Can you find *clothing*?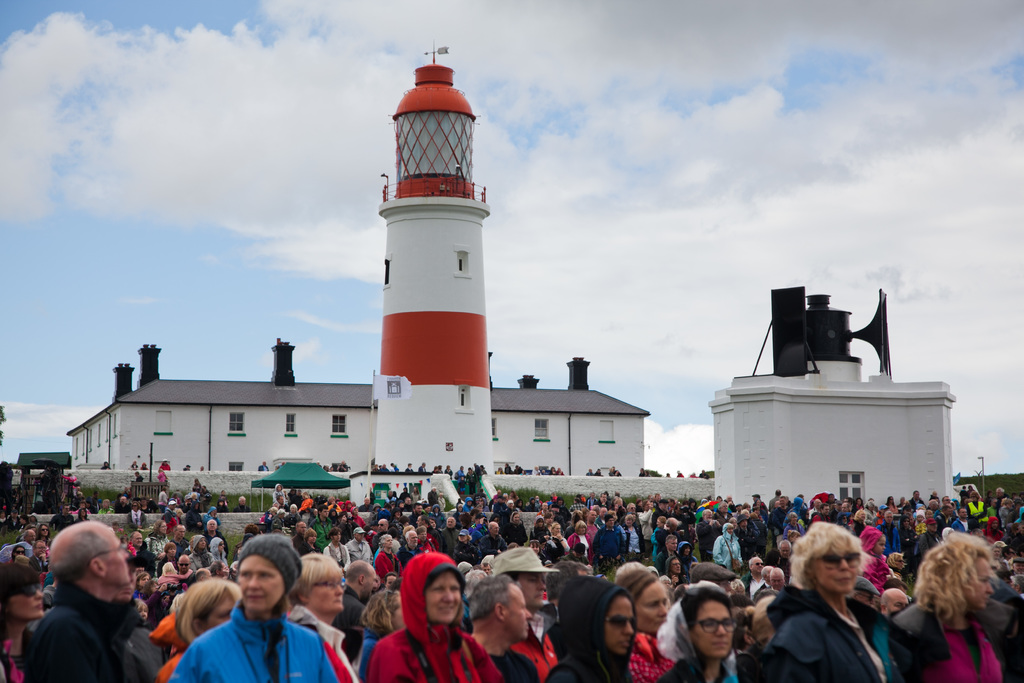
Yes, bounding box: pyautogui.locateOnScreen(0, 517, 22, 531).
